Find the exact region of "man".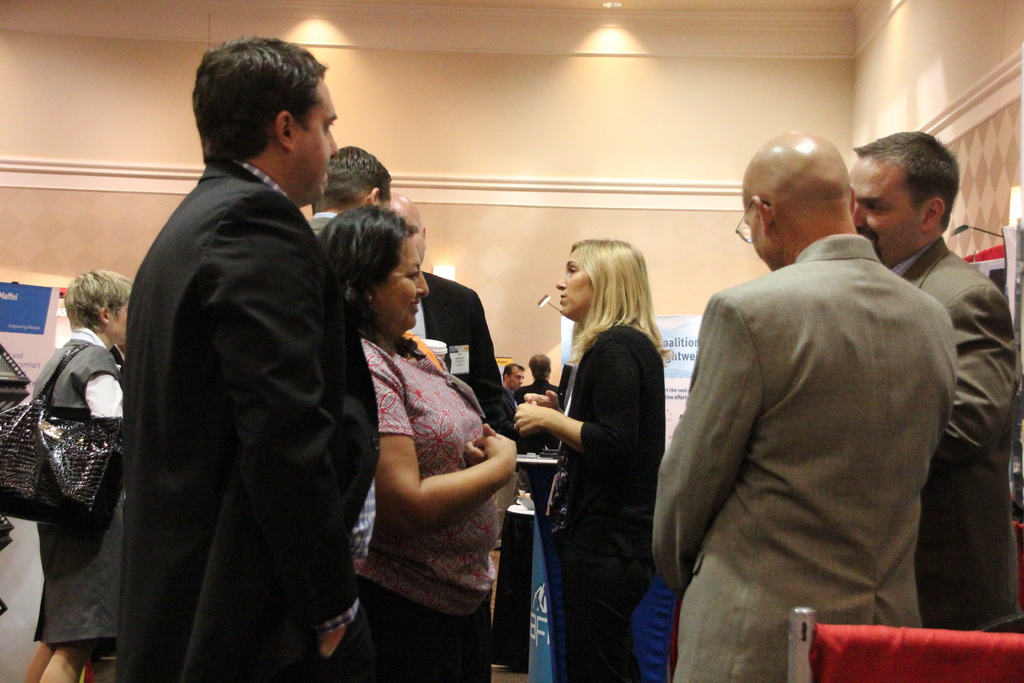
Exact region: (x1=846, y1=129, x2=1016, y2=653).
